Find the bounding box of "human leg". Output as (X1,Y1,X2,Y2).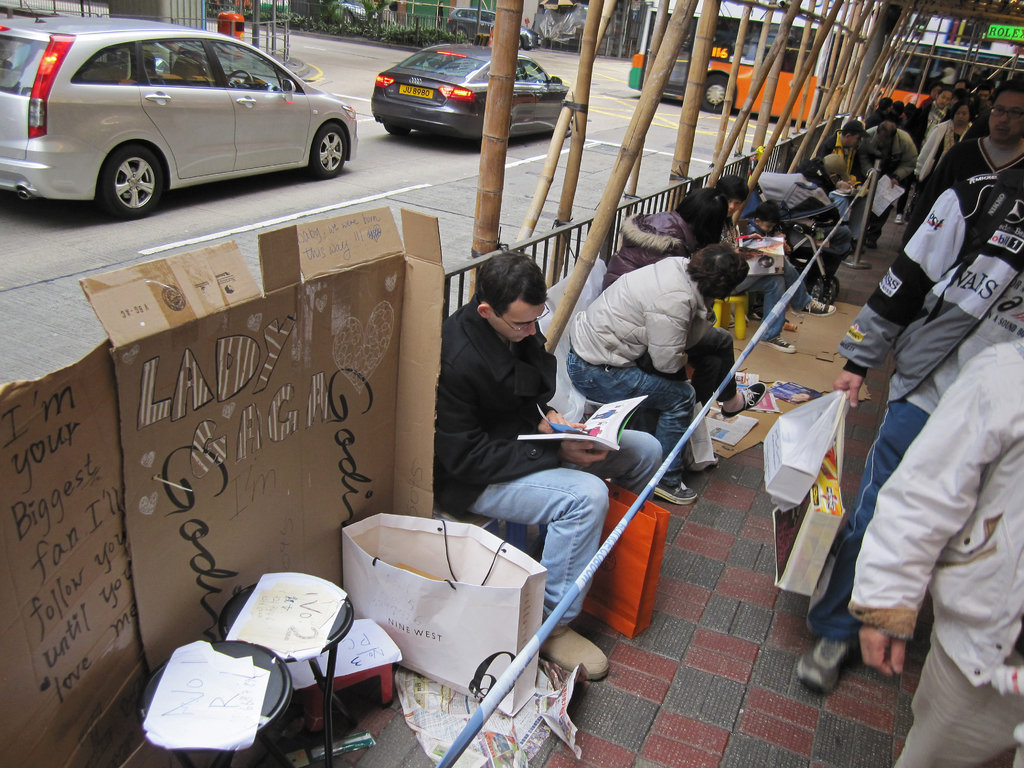
(808,399,922,695).
